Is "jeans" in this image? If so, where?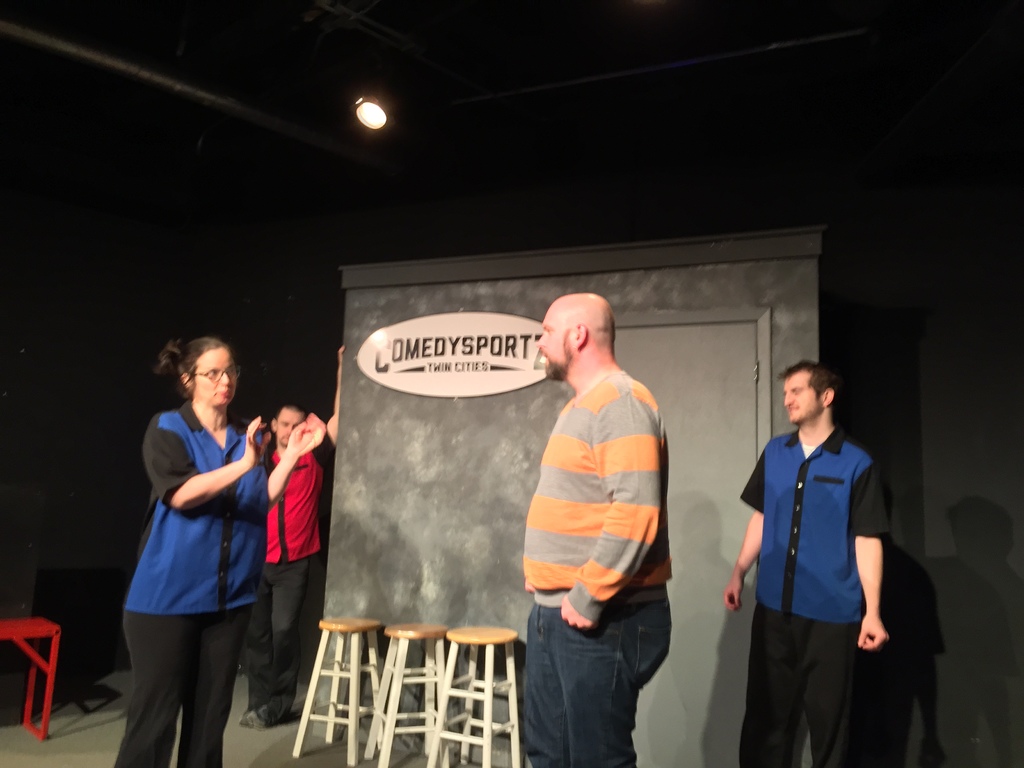
Yes, at 117 609 252 766.
